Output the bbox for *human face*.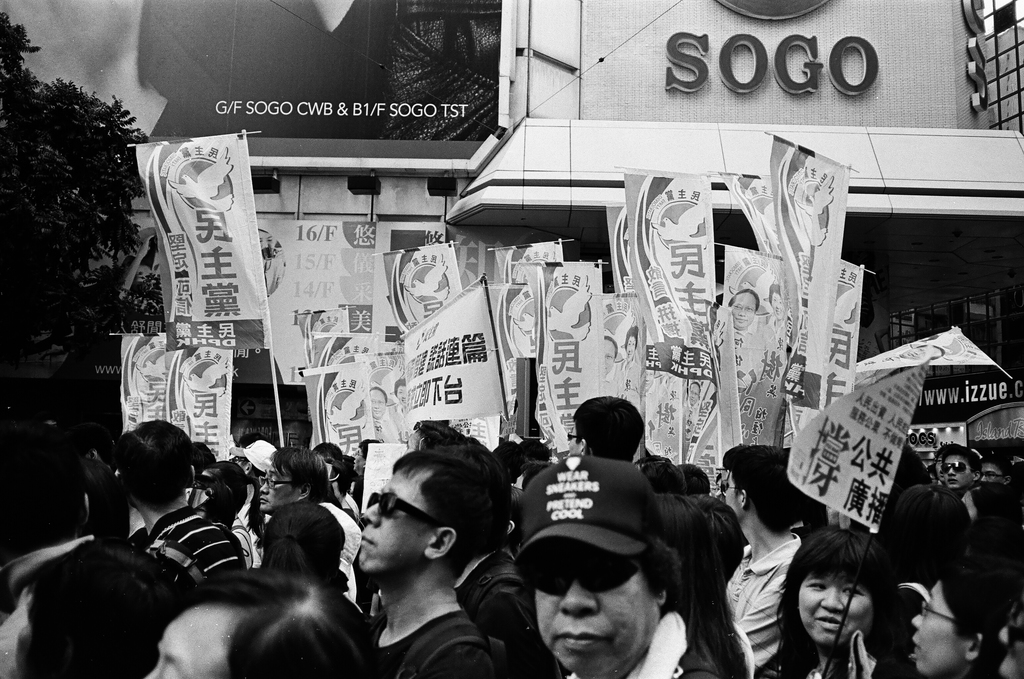
<box>726,473,742,519</box>.
